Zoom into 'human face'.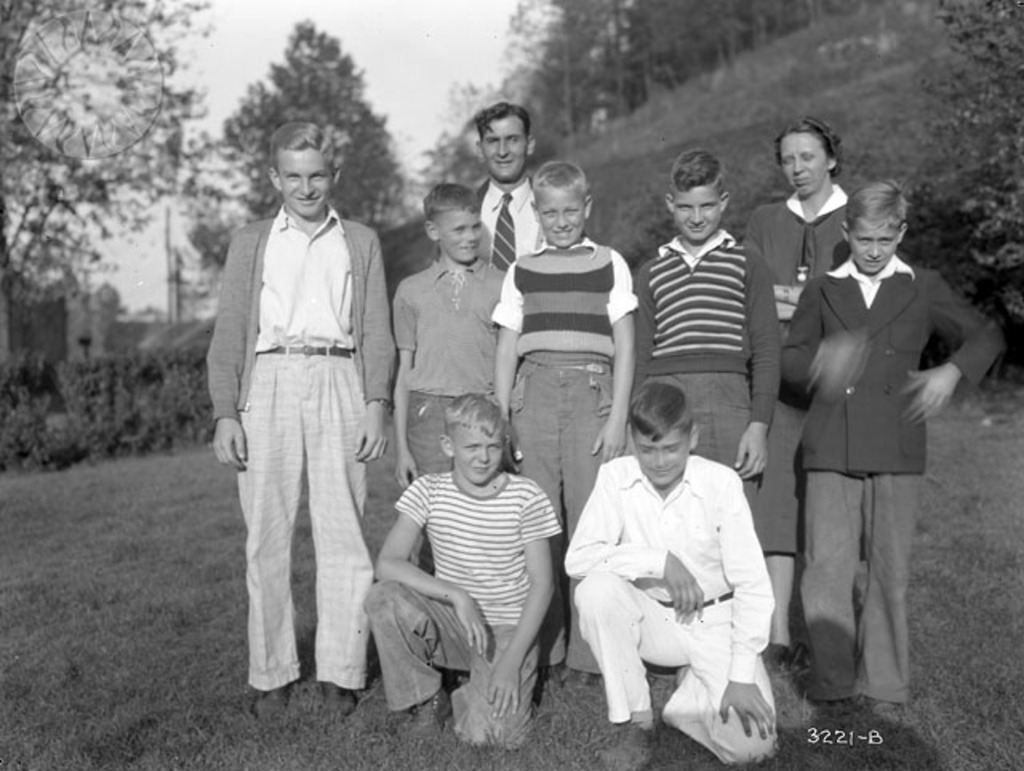
Zoom target: detection(536, 182, 586, 248).
